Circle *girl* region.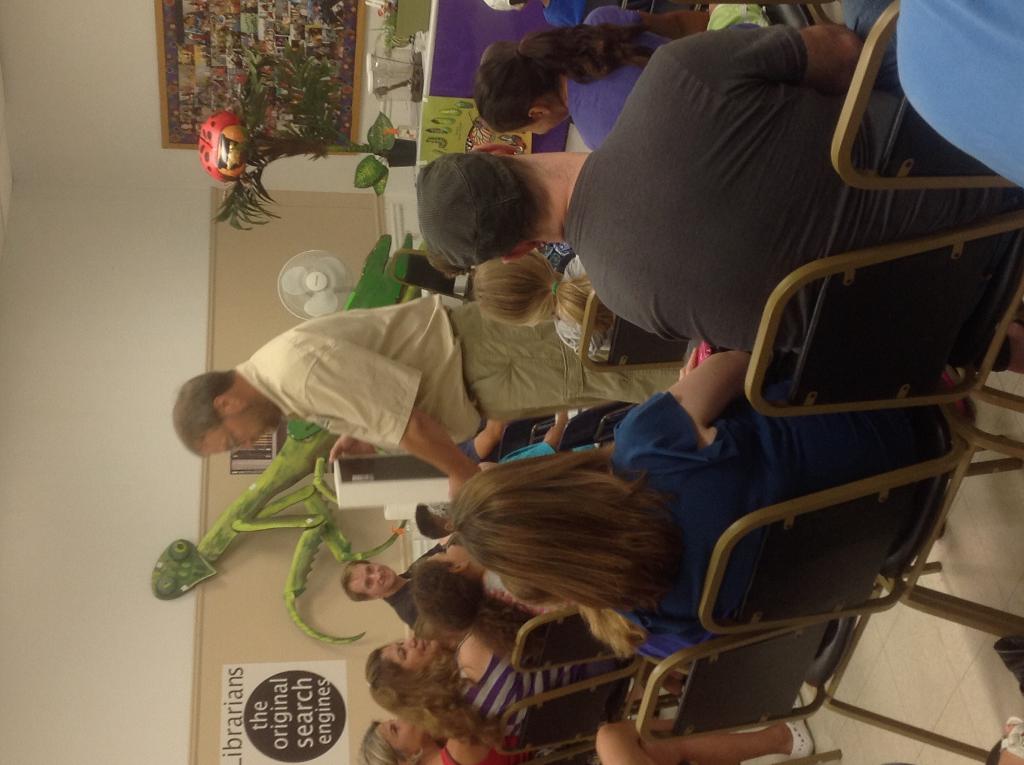
Region: x1=474 y1=0 x2=768 y2=151.
